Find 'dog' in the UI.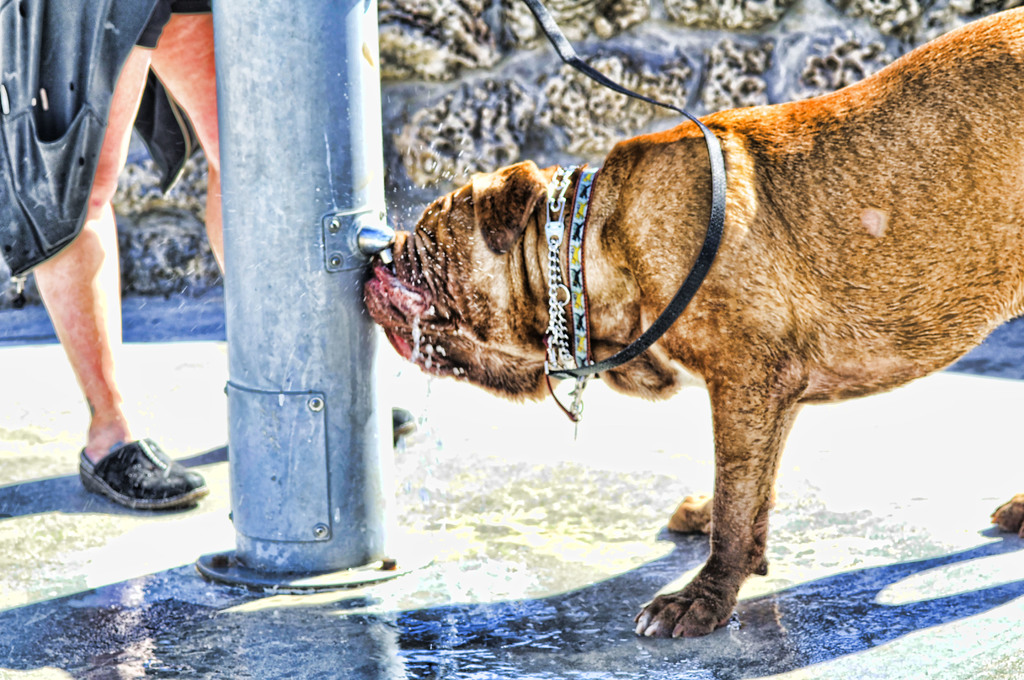
UI element at x1=360, y1=4, x2=1023, y2=635.
